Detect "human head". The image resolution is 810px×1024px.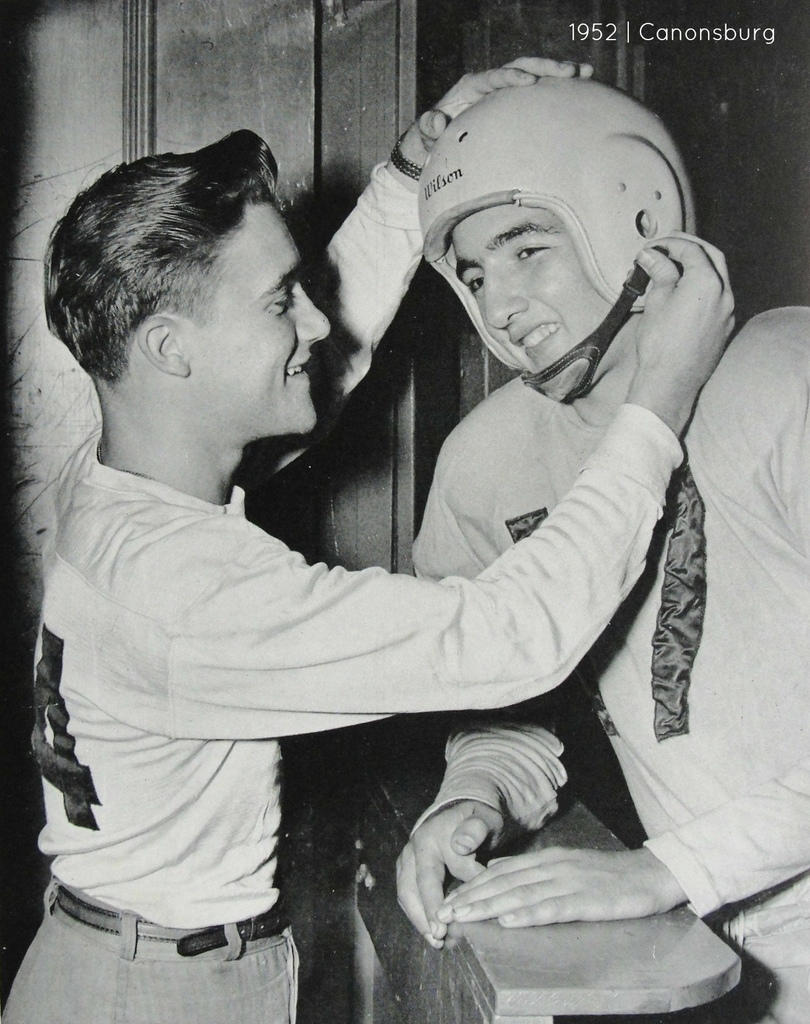
left=47, top=136, right=336, bottom=466.
